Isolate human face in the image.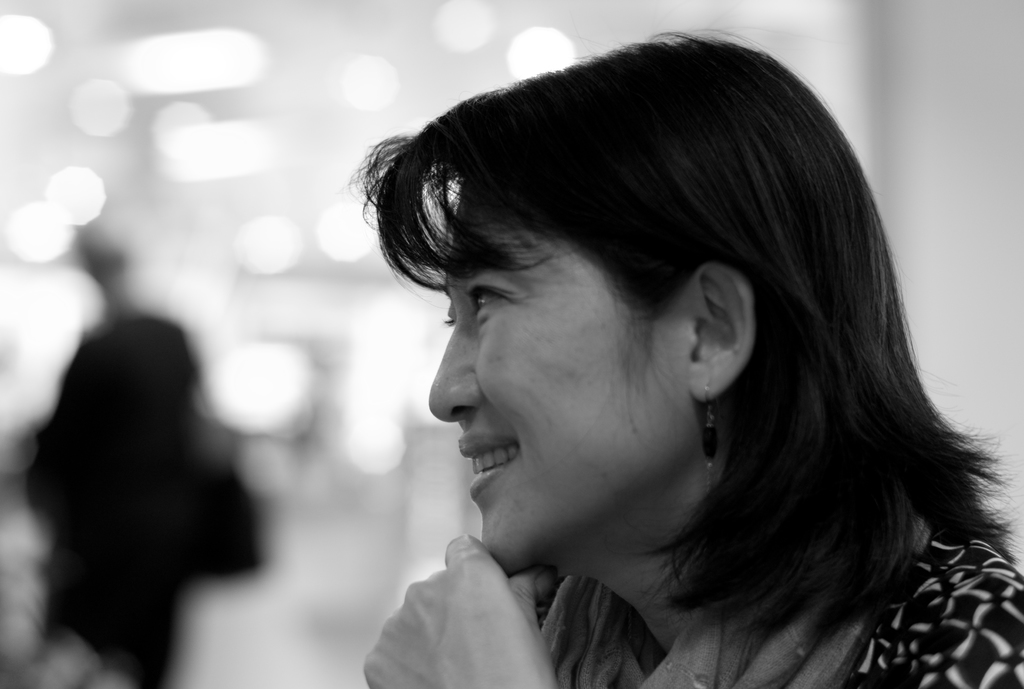
Isolated region: rect(424, 184, 674, 578).
